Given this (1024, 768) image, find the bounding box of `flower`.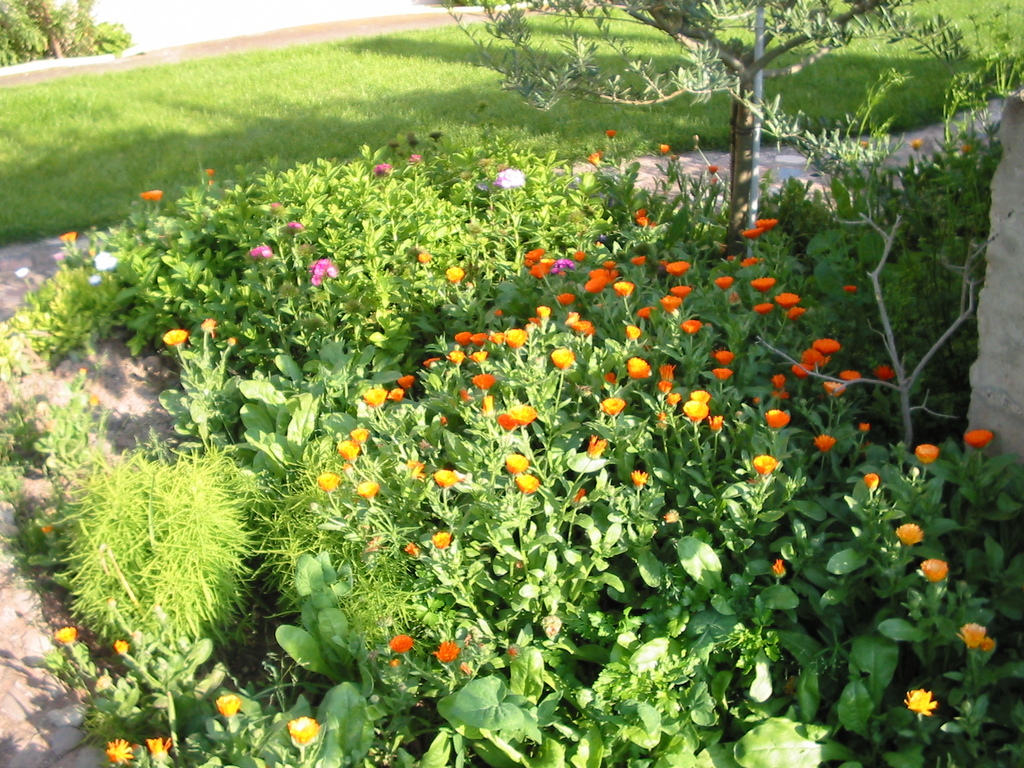
<box>961,625,989,651</box>.
